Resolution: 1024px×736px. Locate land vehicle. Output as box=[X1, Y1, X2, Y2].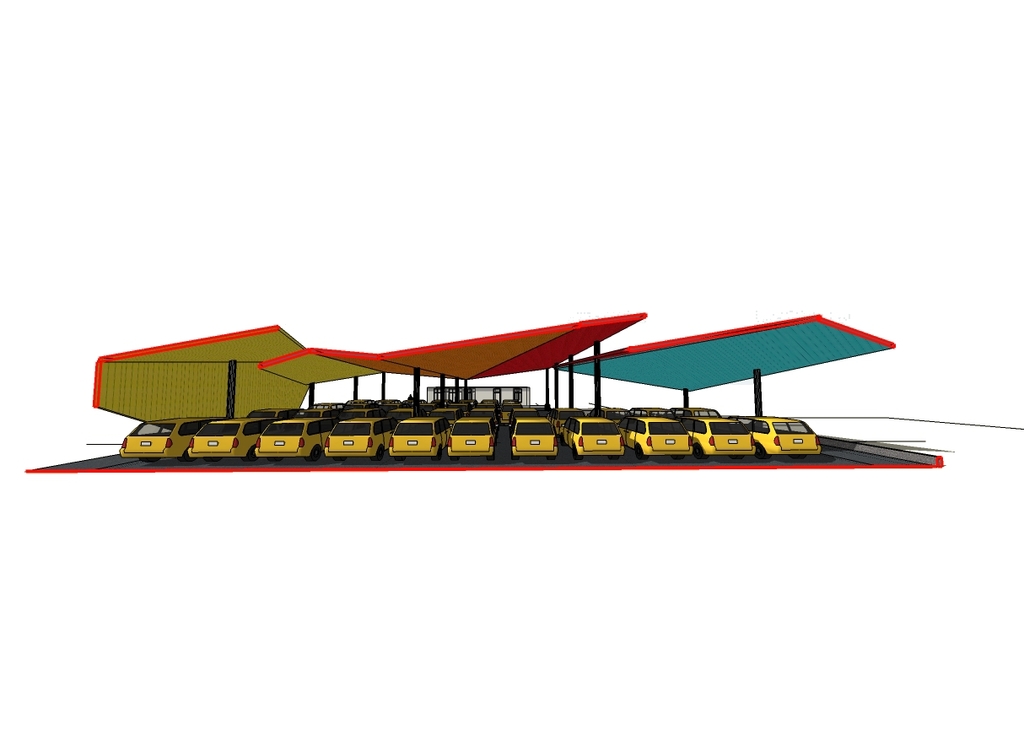
box=[498, 401, 520, 425].
